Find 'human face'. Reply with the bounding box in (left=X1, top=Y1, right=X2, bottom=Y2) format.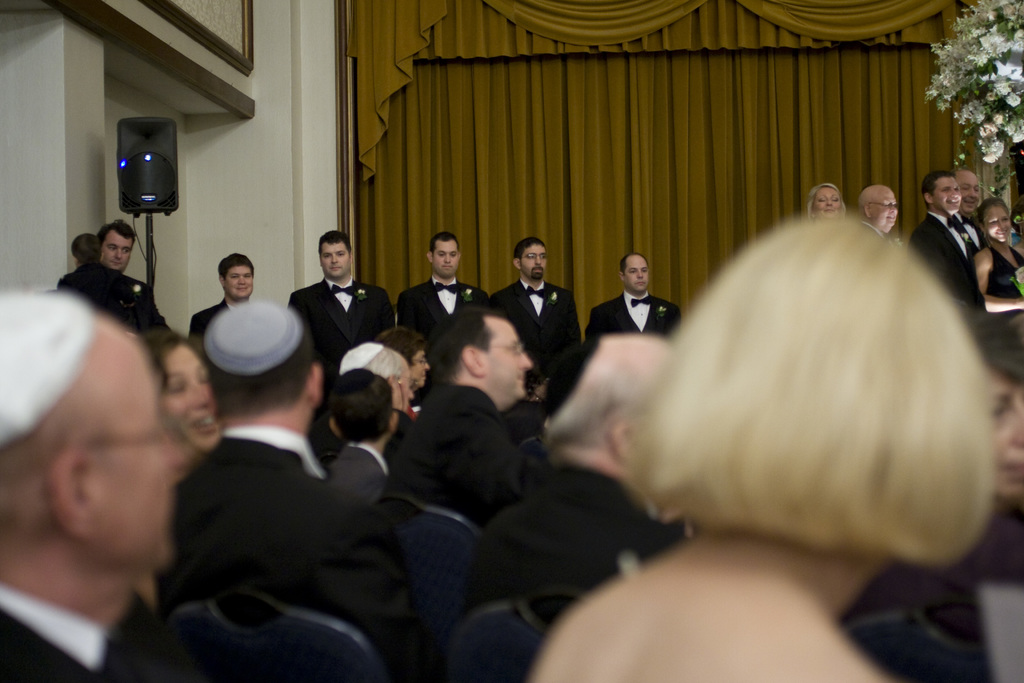
(left=486, top=325, right=527, bottom=403).
